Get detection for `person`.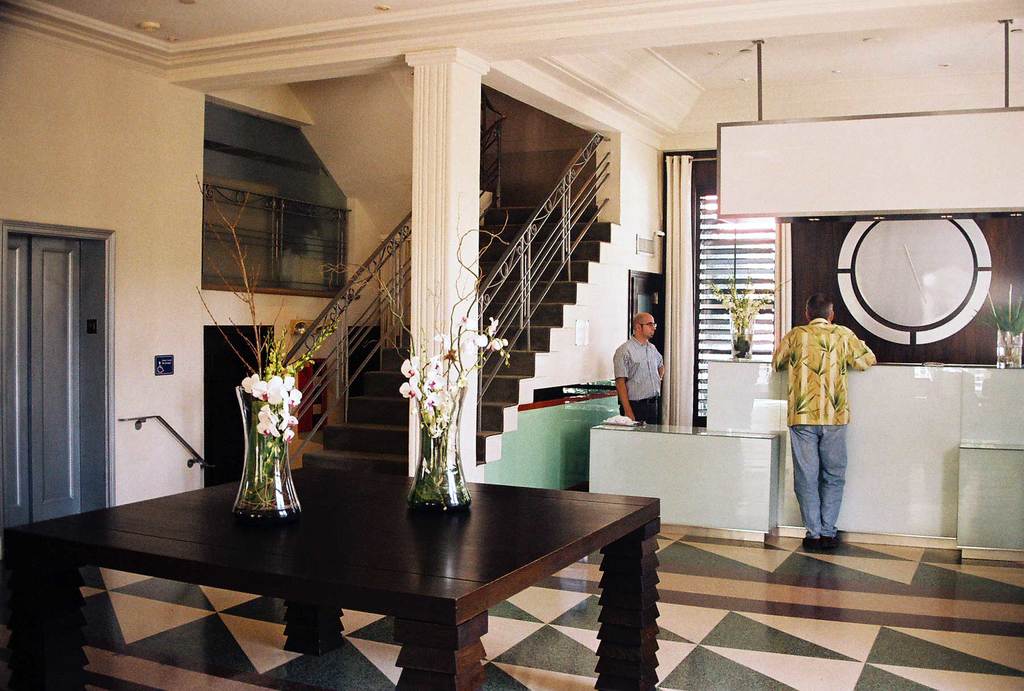
Detection: locate(770, 284, 881, 555).
